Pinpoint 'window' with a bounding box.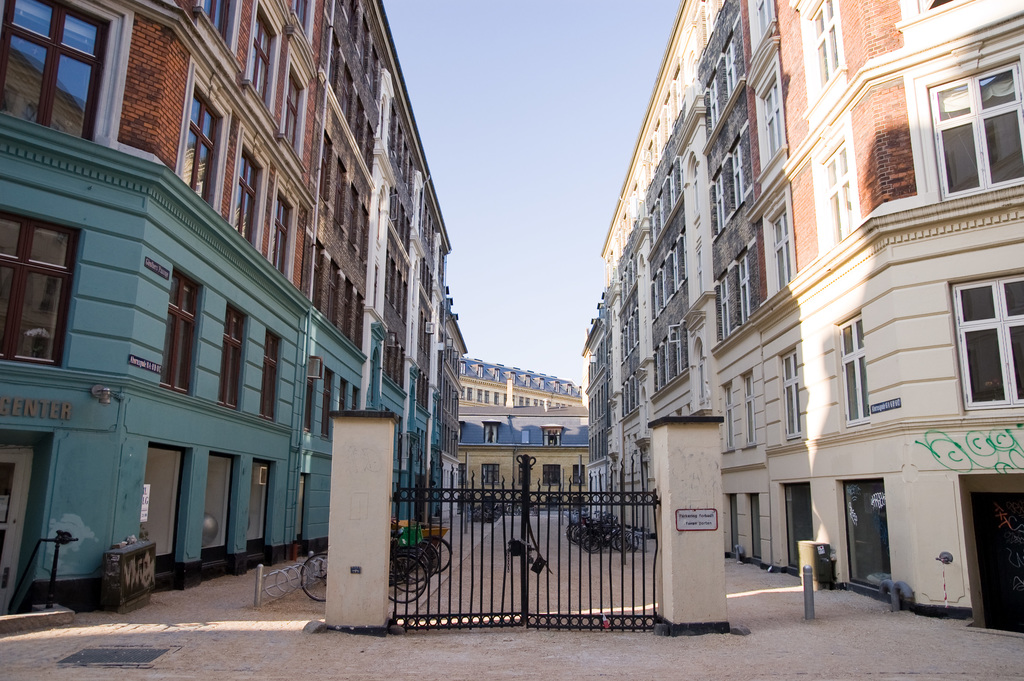
339,375,349,410.
